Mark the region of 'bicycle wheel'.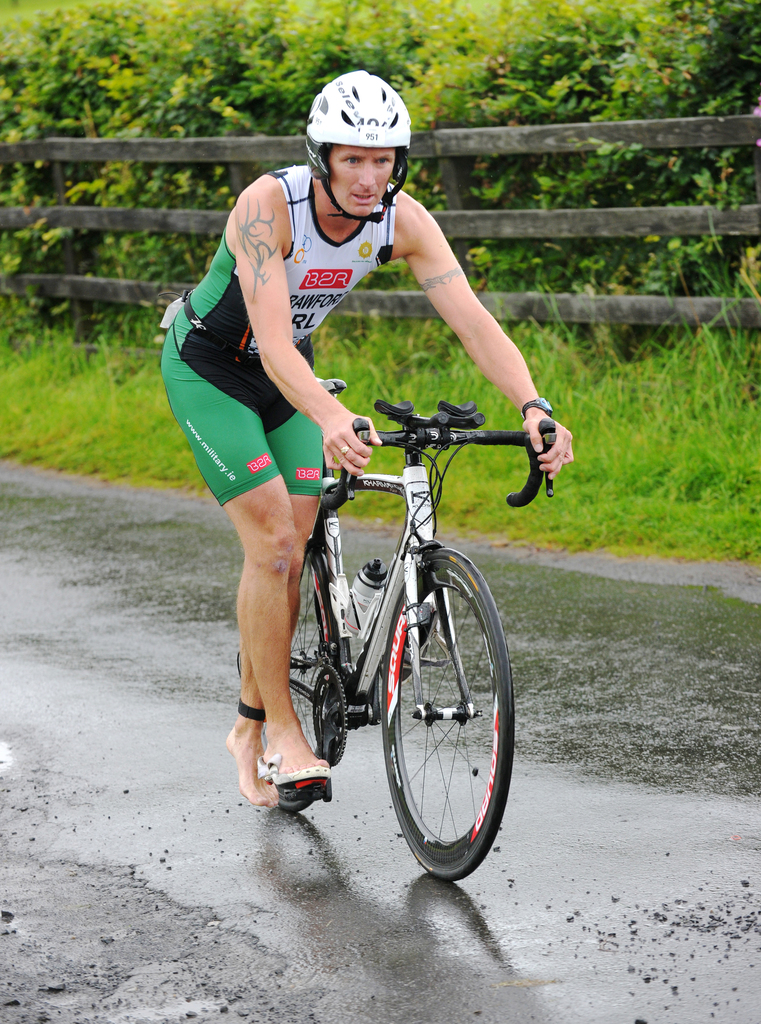
Region: rect(284, 545, 339, 817).
